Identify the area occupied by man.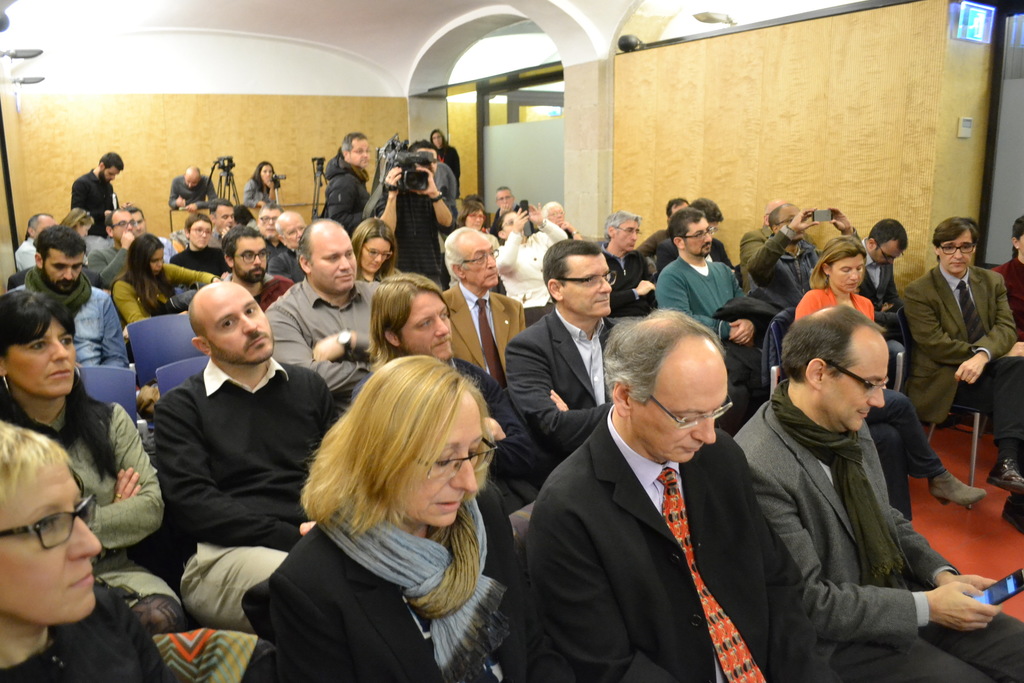
Area: 263/215/378/402.
